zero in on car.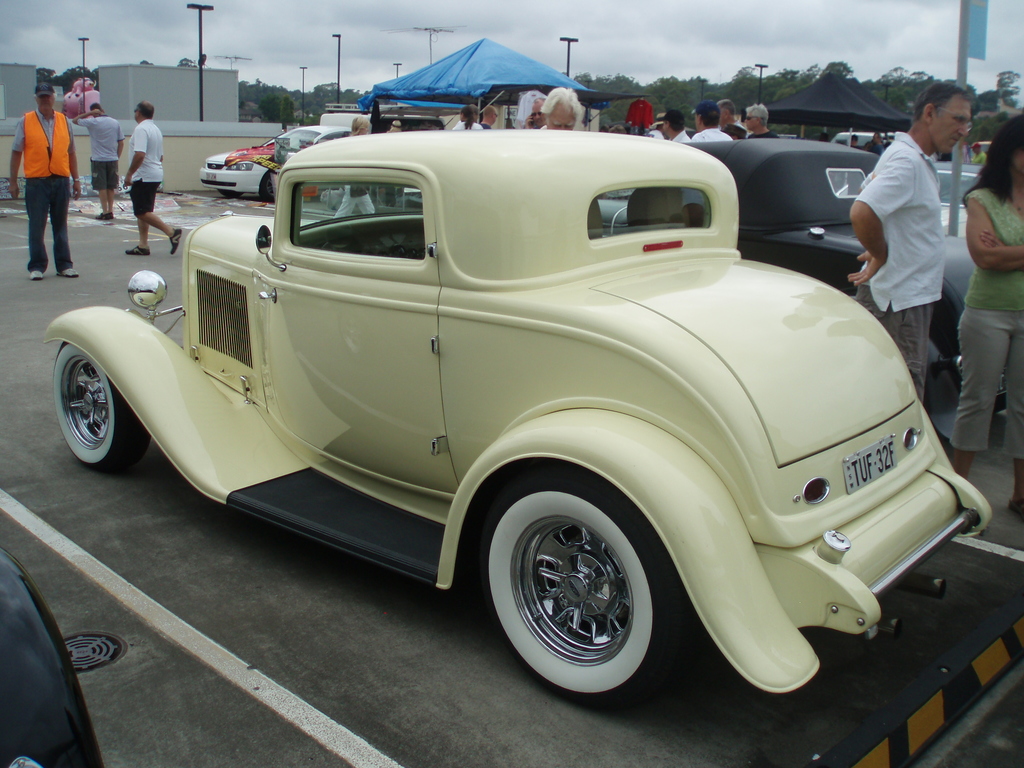
Zeroed in: [x1=199, y1=120, x2=352, y2=199].
